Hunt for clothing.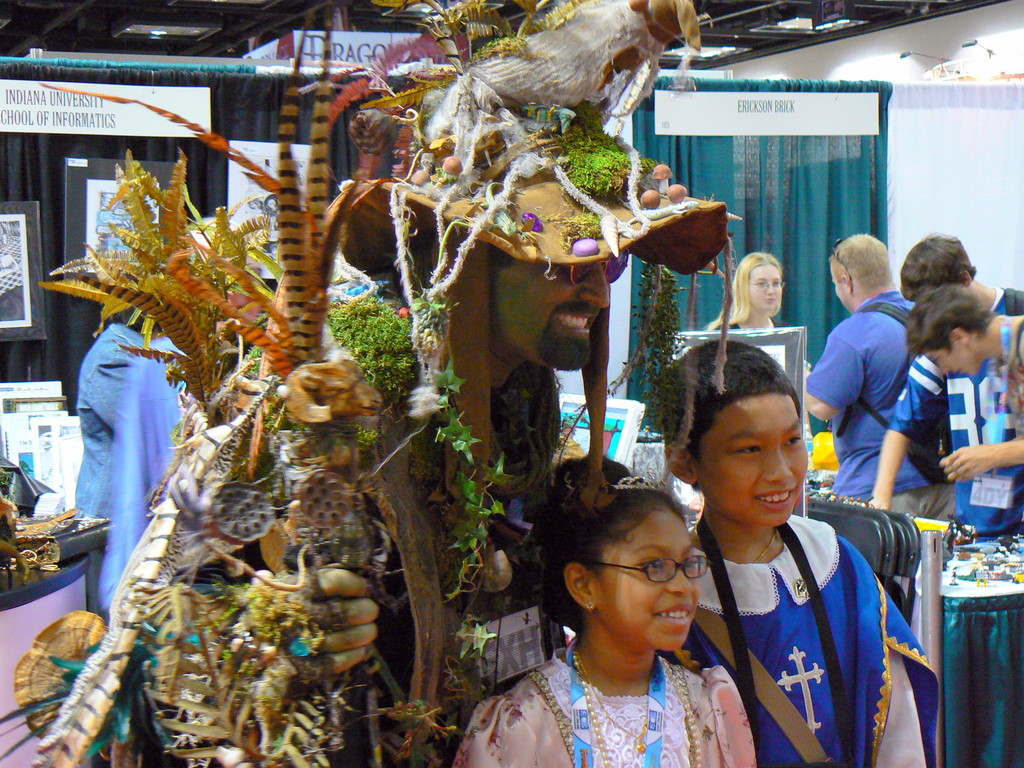
Hunted down at crop(809, 292, 945, 509).
